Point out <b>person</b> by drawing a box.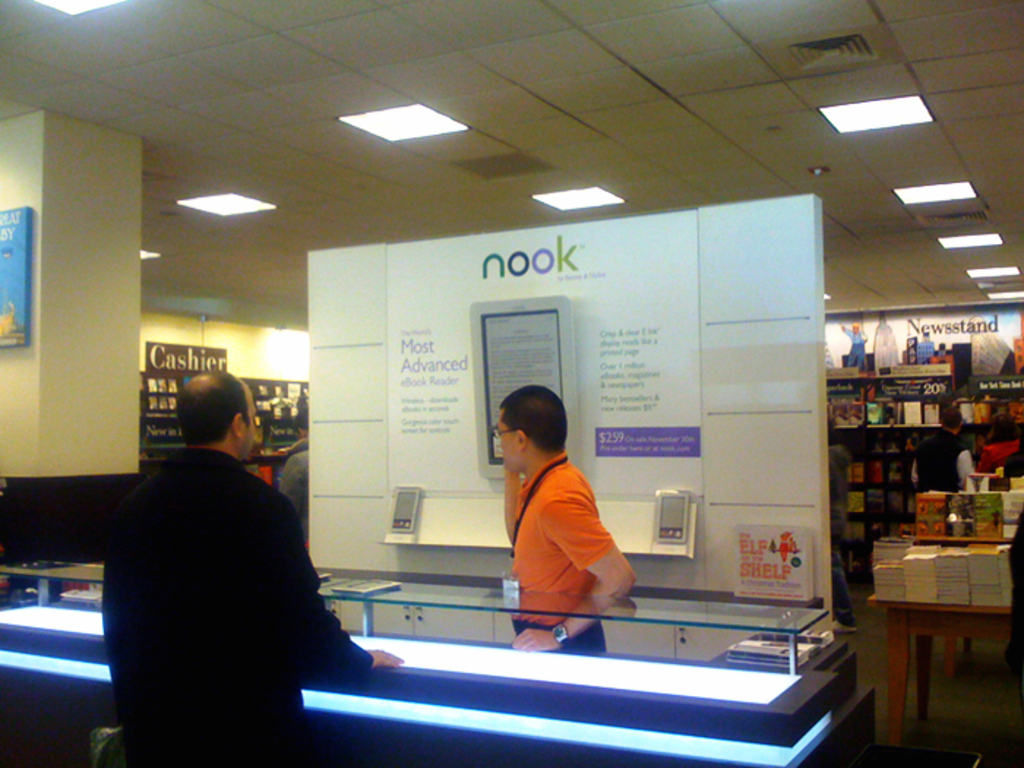
pyautogui.locateOnScreen(95, 369, 402, 767).
